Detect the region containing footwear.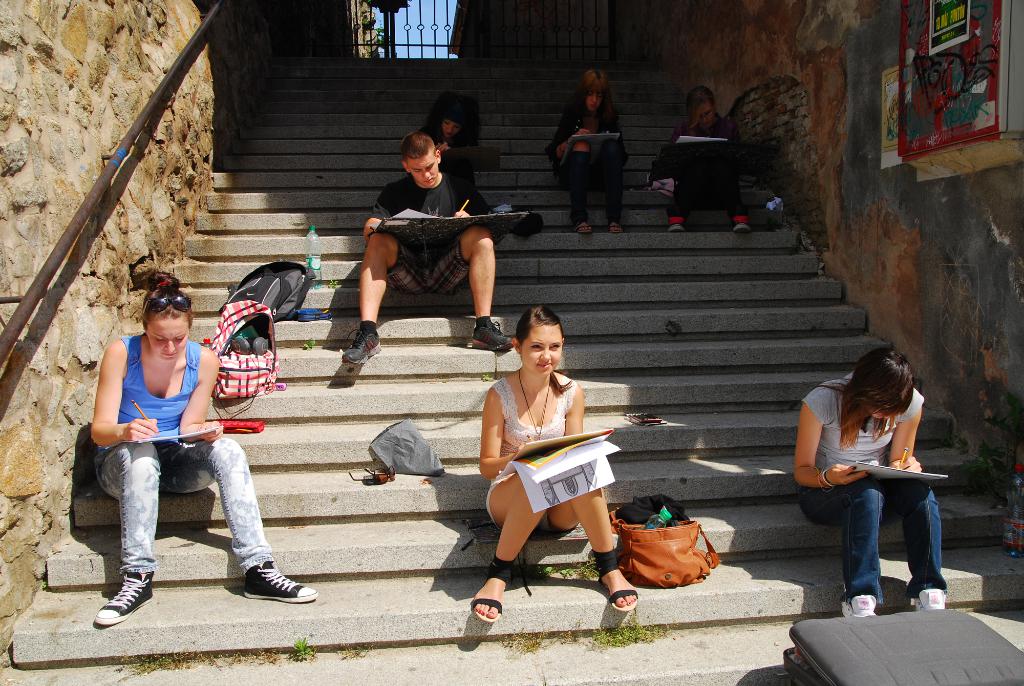
BBox(612, 220, 622, 235).
